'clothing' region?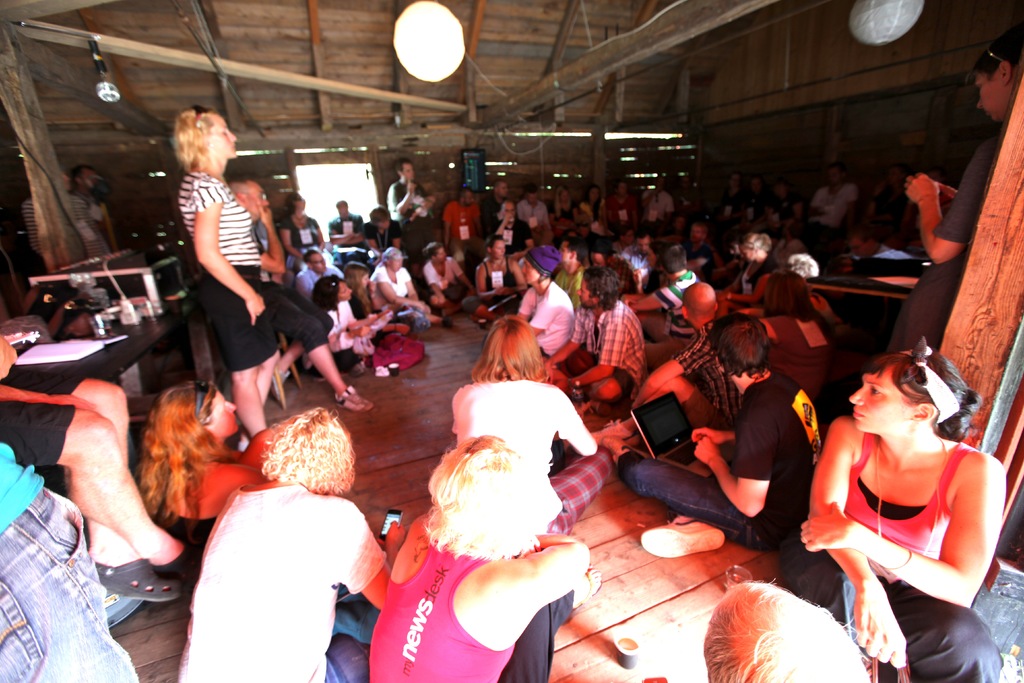
x1=739, y1=185, x2=768, y2=218
